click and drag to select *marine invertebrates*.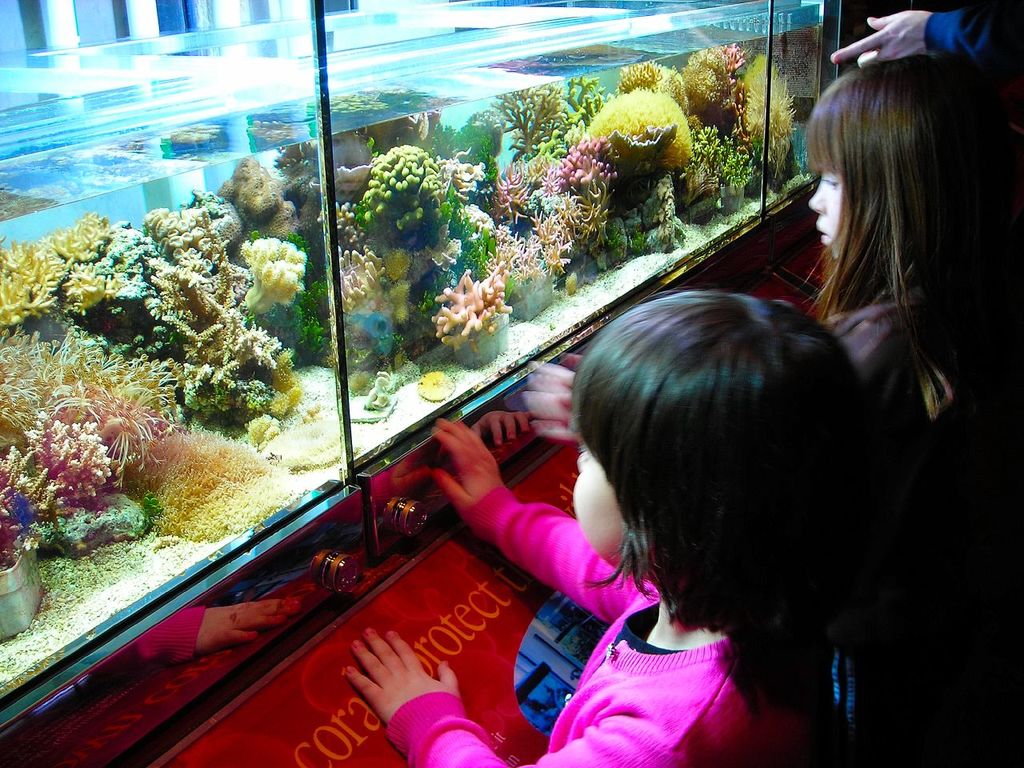
Selection: pyautogui.locateOnScreen(146, 223, 268, 361).
